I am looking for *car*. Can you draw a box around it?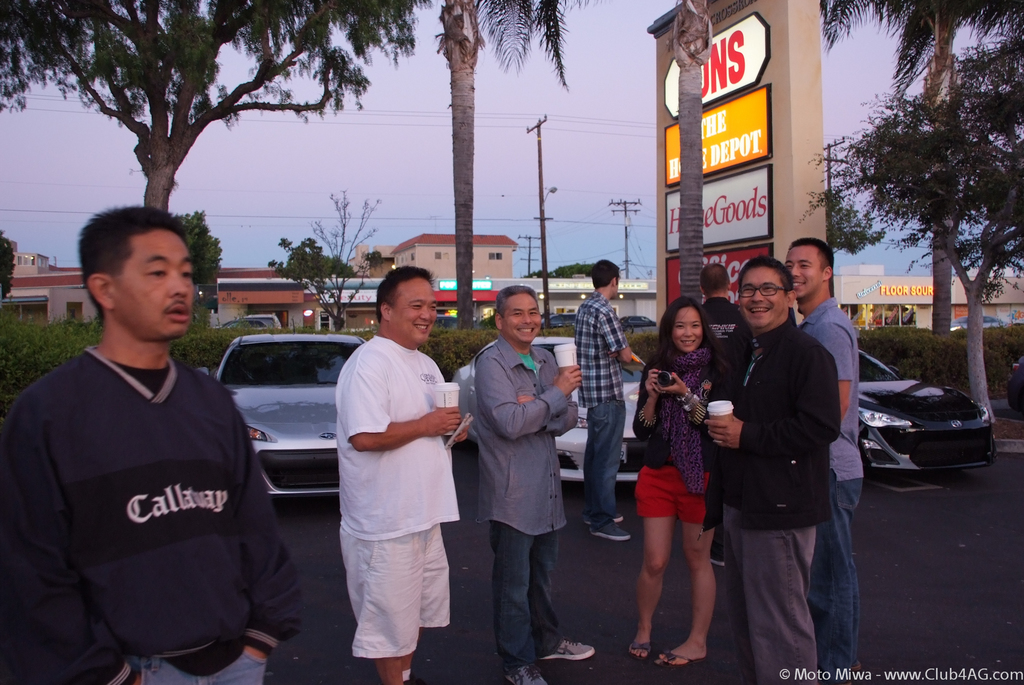
Sure, the bounding box is crop(854, 353, 1000, 478).
